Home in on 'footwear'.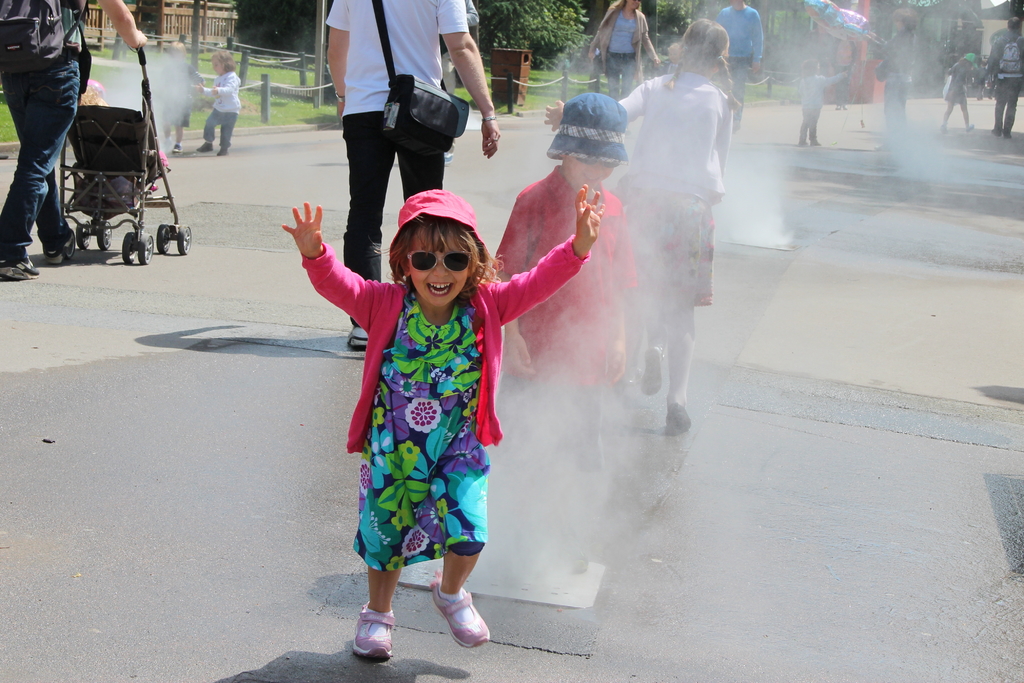
Homed in at [992,125,1000,139].
